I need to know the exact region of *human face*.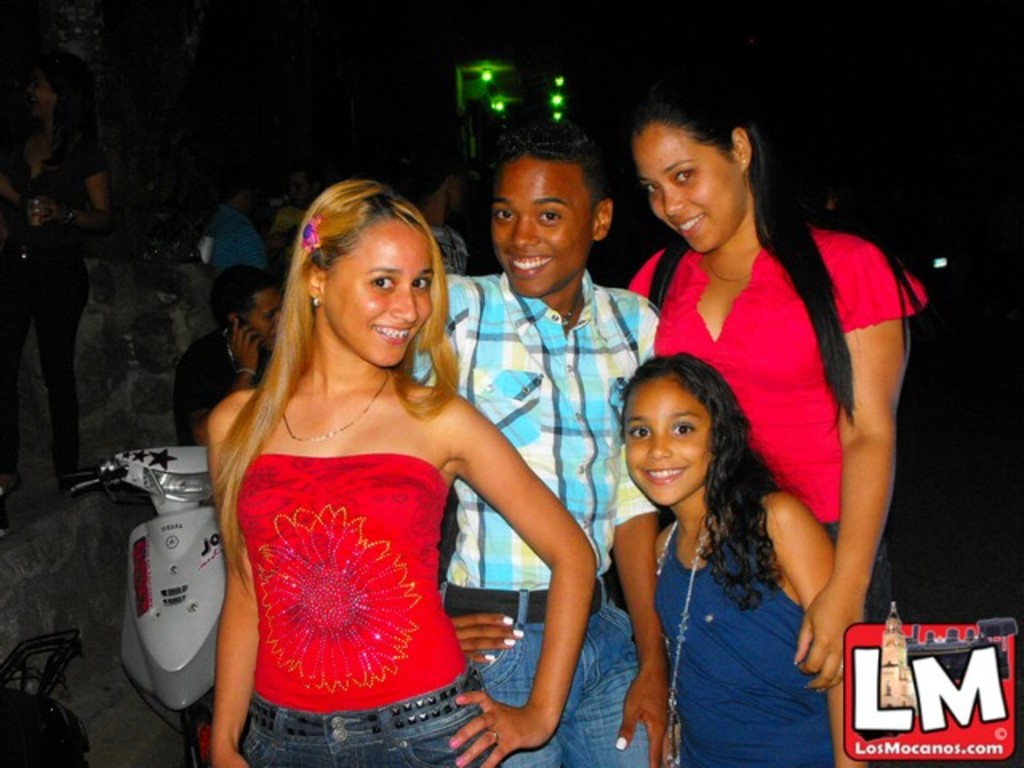
Region: locate(493, 165, 587, 302).
